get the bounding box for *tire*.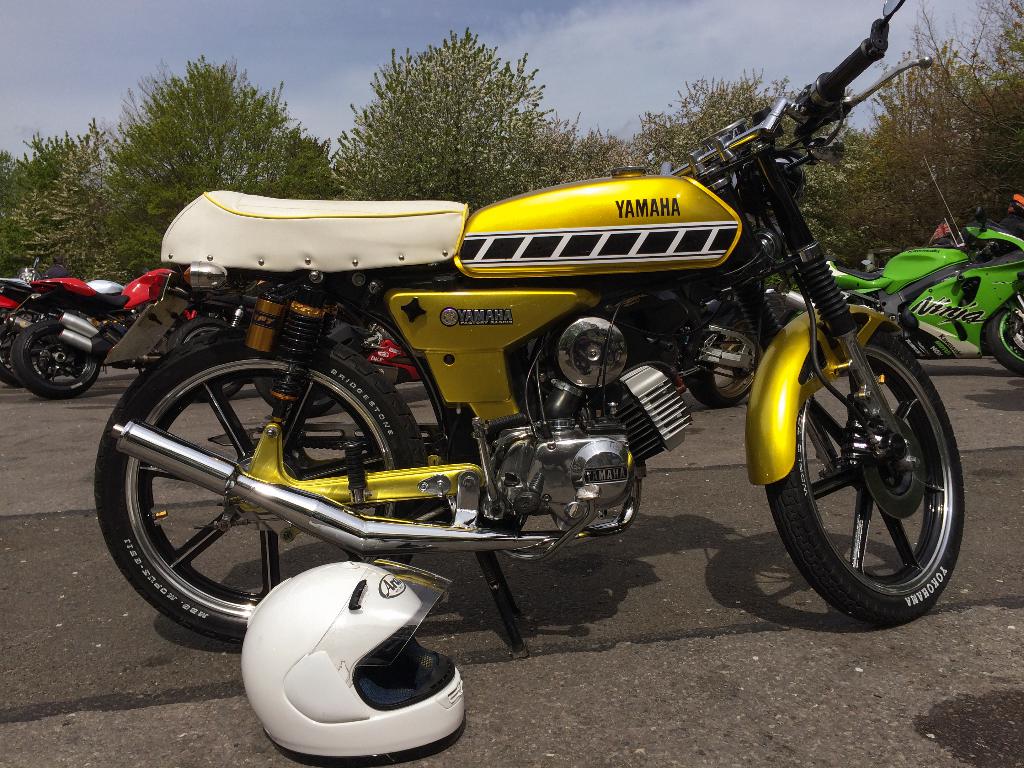
box(689, 307, 757, 408).
